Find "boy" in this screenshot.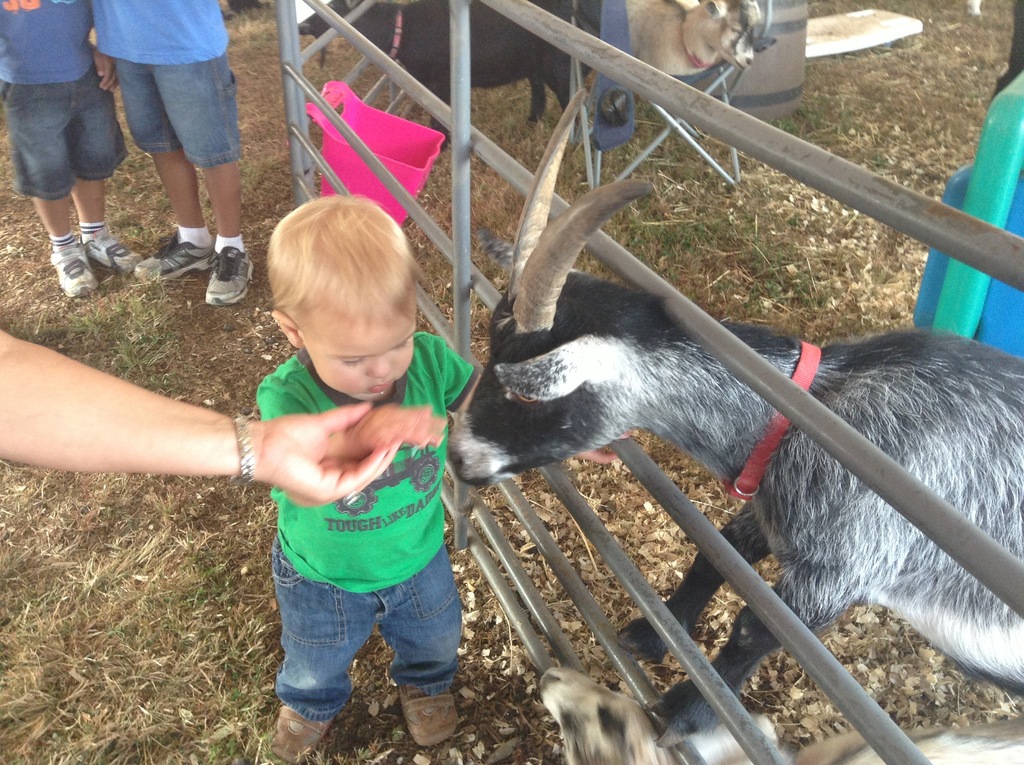
The bounding box for "boy" is bbox=[91, 0, 253, 307].
